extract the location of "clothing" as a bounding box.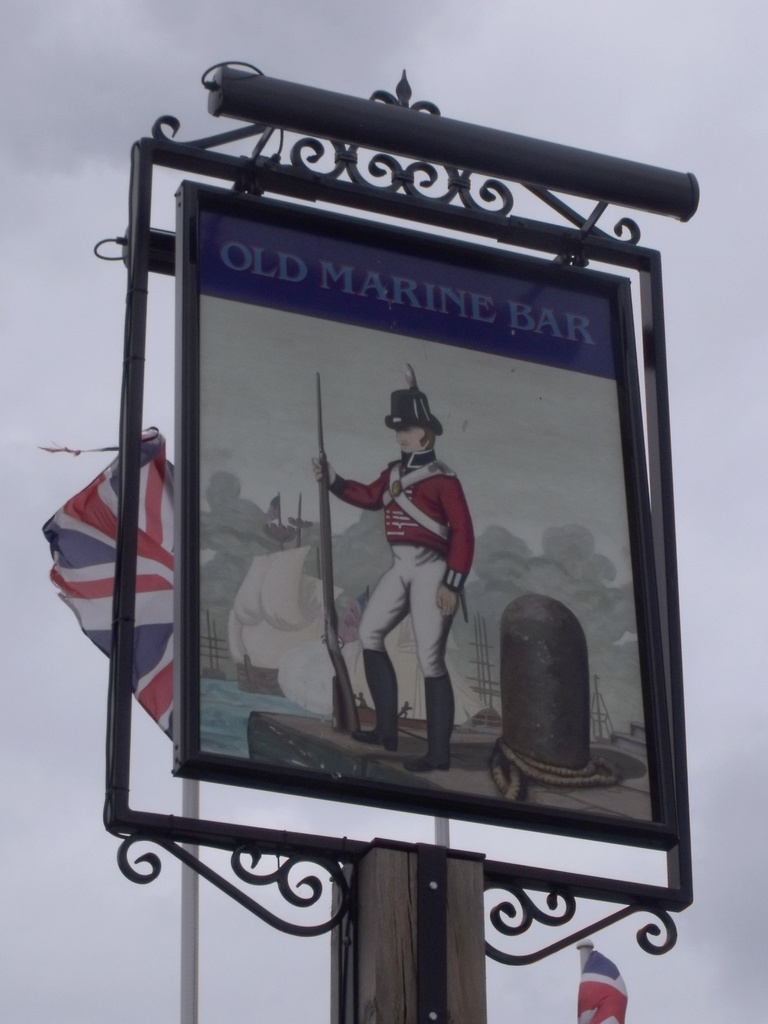
rect(261, 347, 525, 787).
